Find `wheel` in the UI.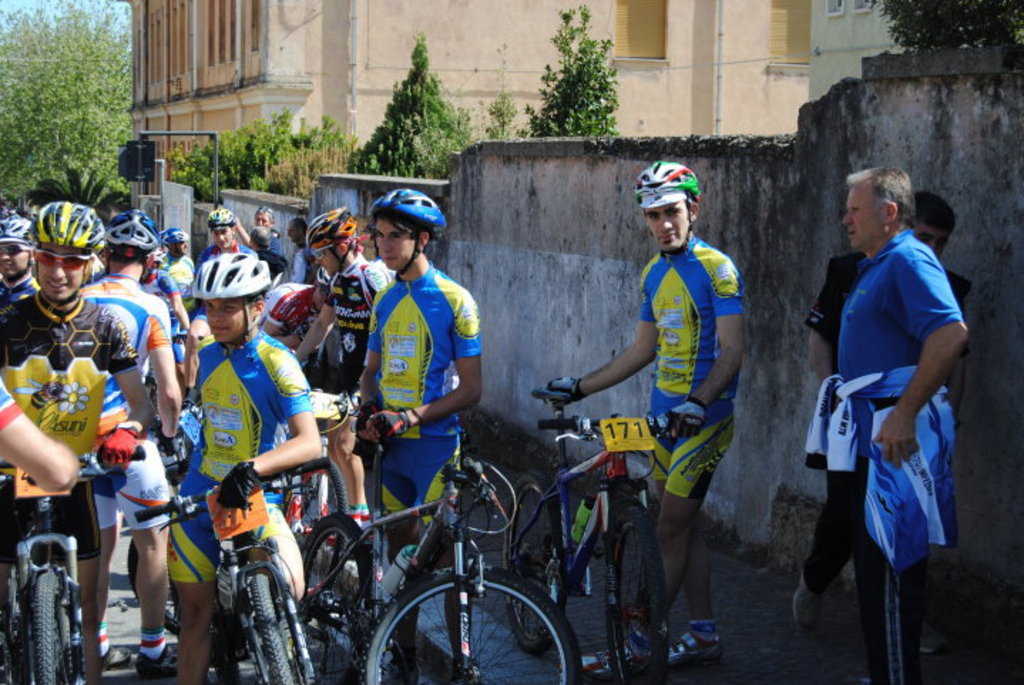
UI element at l=302, t=514, r=372, b=684.
